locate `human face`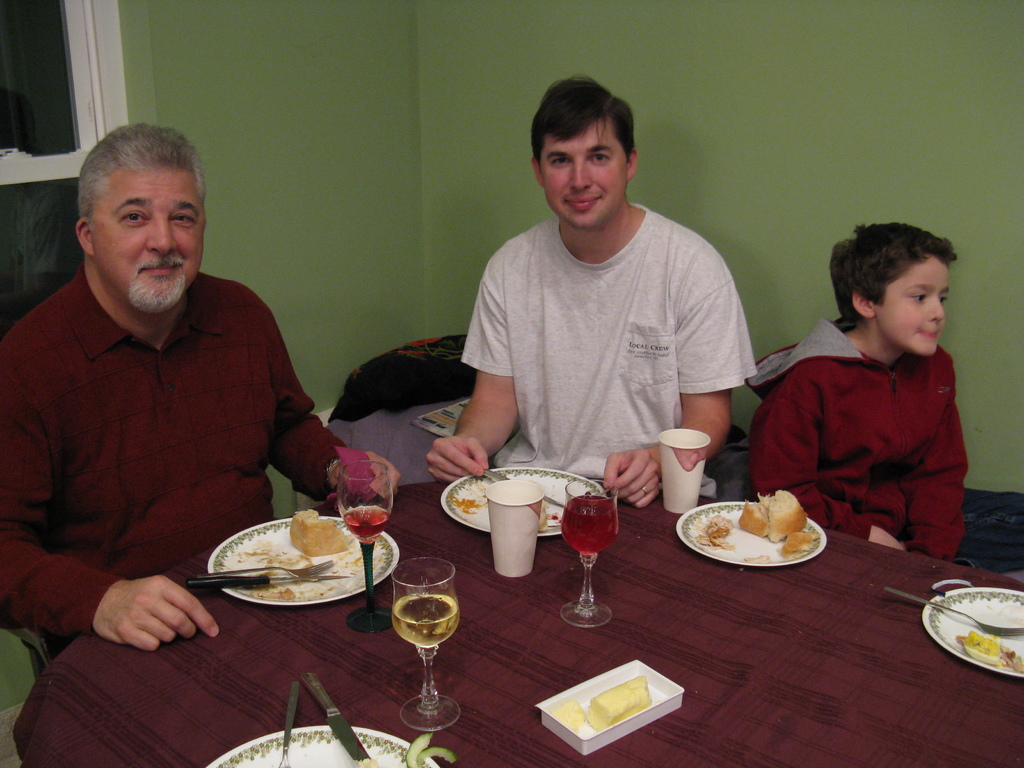
<box>879,262,948,357</box>
